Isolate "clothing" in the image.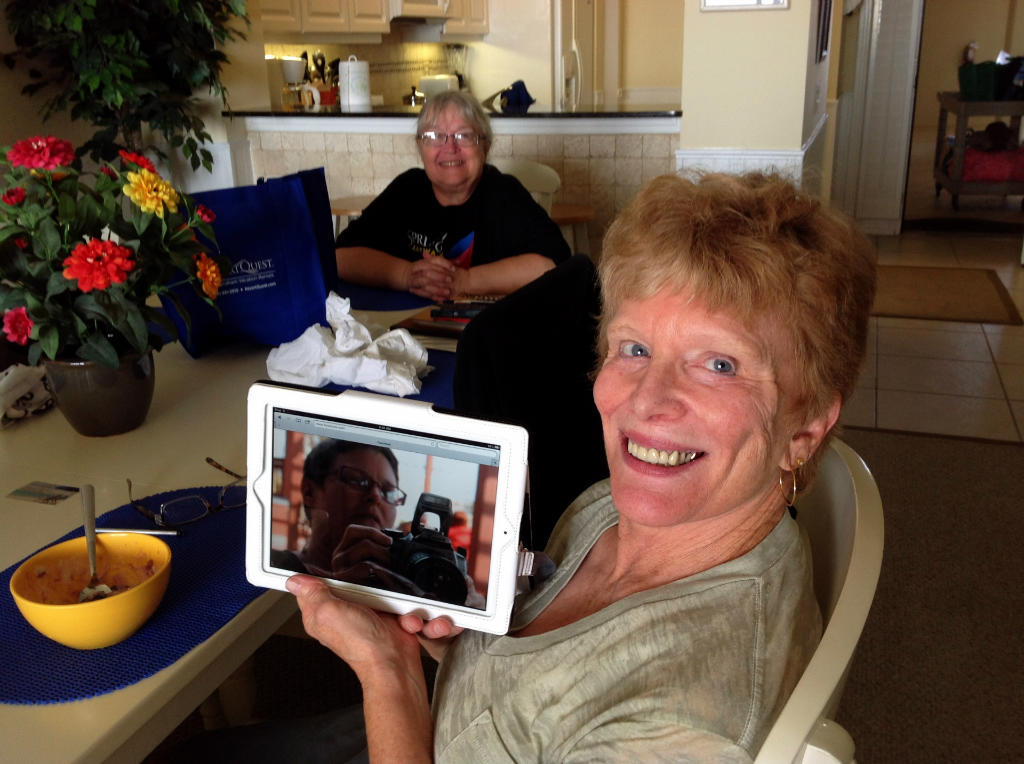
Isolated region: bbox=[413, 480, 806, 763].
